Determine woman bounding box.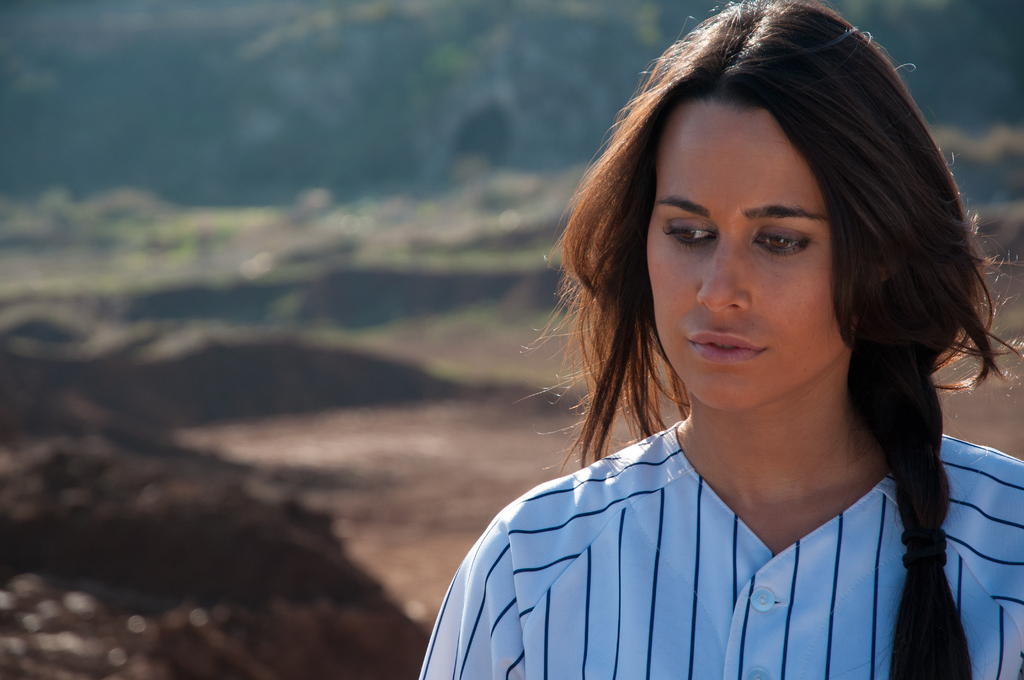
Determined: detection(424, 32, 1023, 677).
